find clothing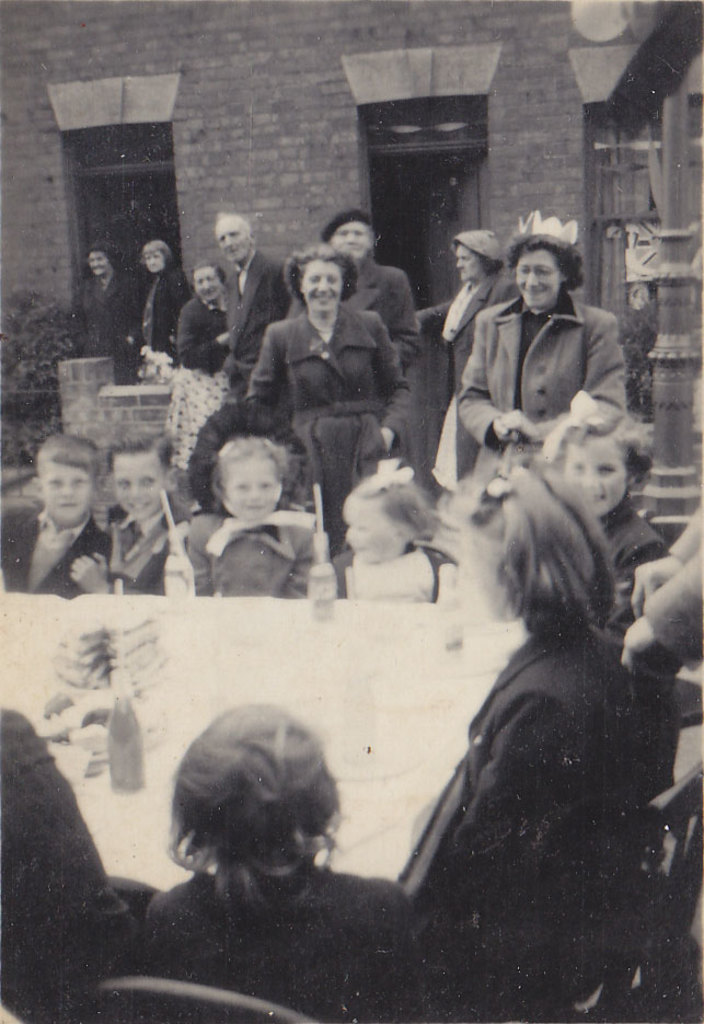
{"left": 118, "top": 503, "right": 182, "bottom": 594}
